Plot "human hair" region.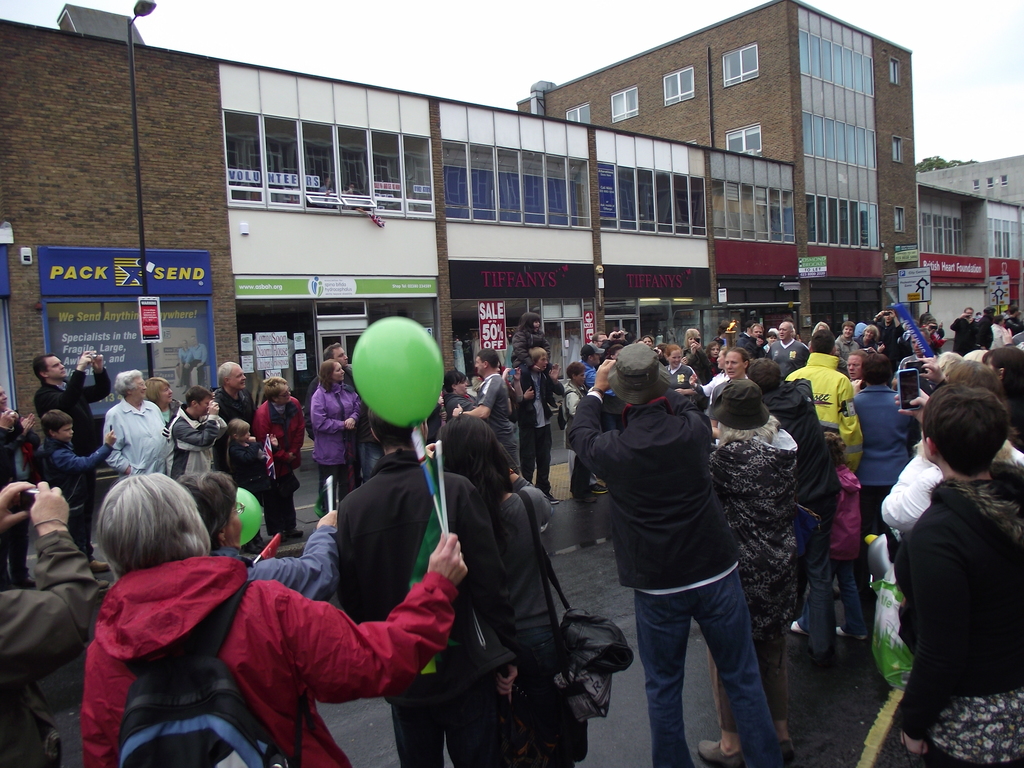
Plotted at pyautogui.locateOnScreen(842, 322, 854, 333).
